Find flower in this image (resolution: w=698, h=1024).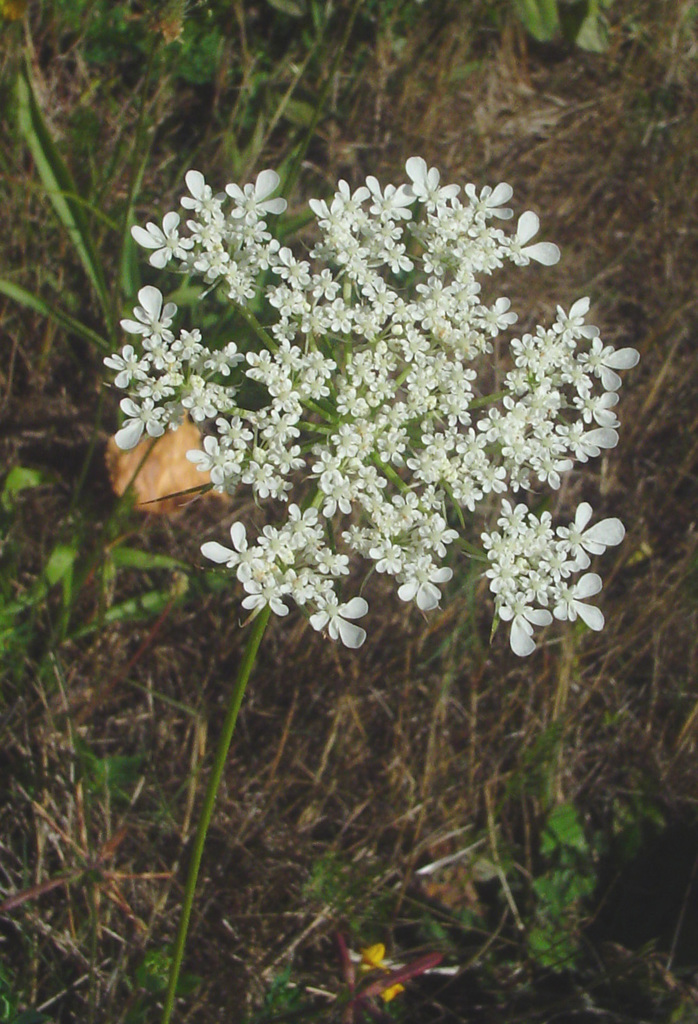
259/403/308/438.
